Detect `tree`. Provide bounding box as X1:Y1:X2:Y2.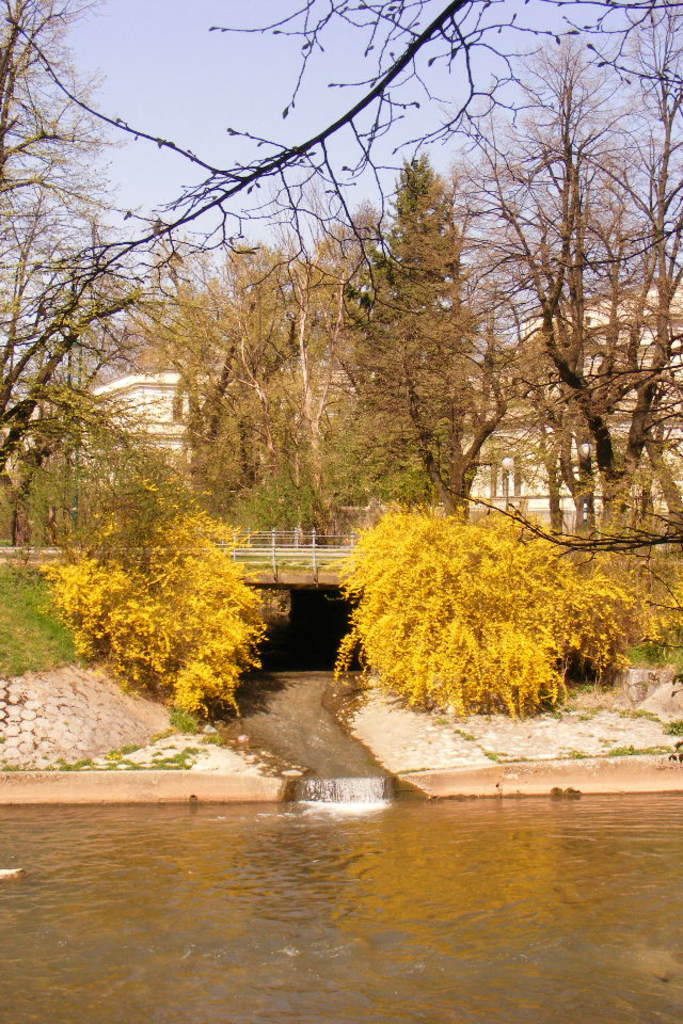
202:0:682:566.
